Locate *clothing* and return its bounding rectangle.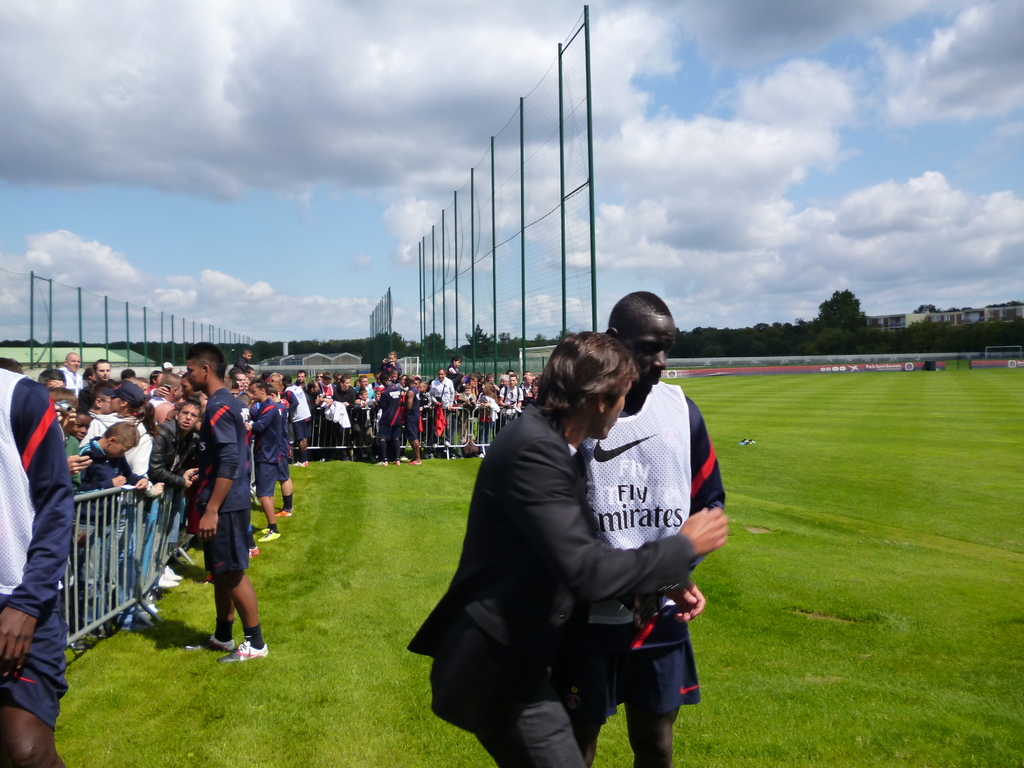
bbox=[268, 522, 280, 535].
